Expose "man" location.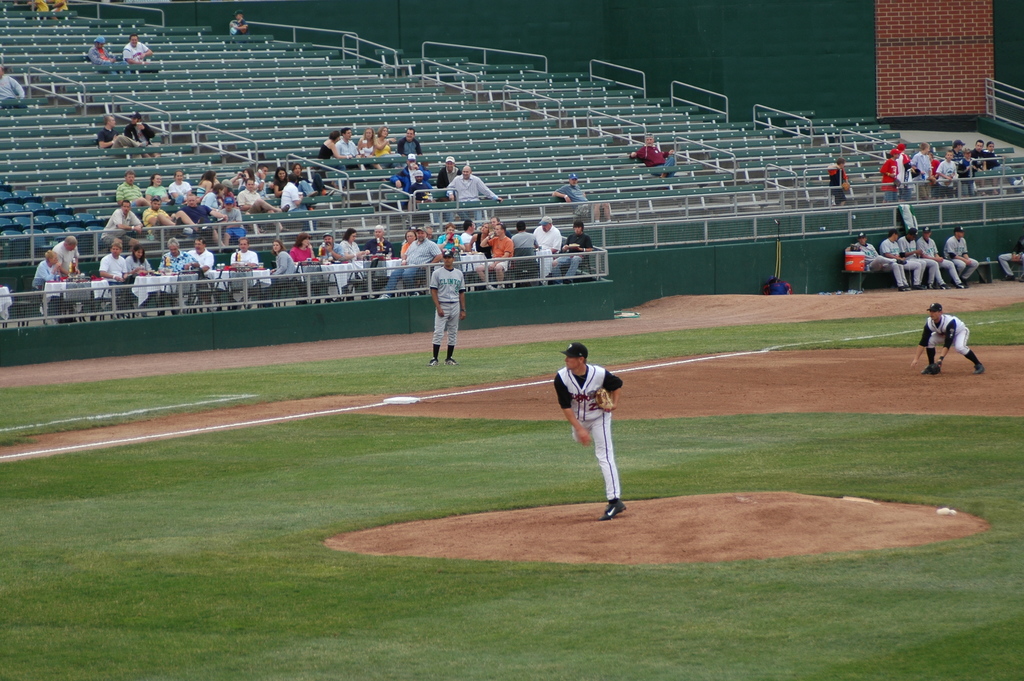
Exposed at [x1=901, y1=231, x2=935, y2=287].
